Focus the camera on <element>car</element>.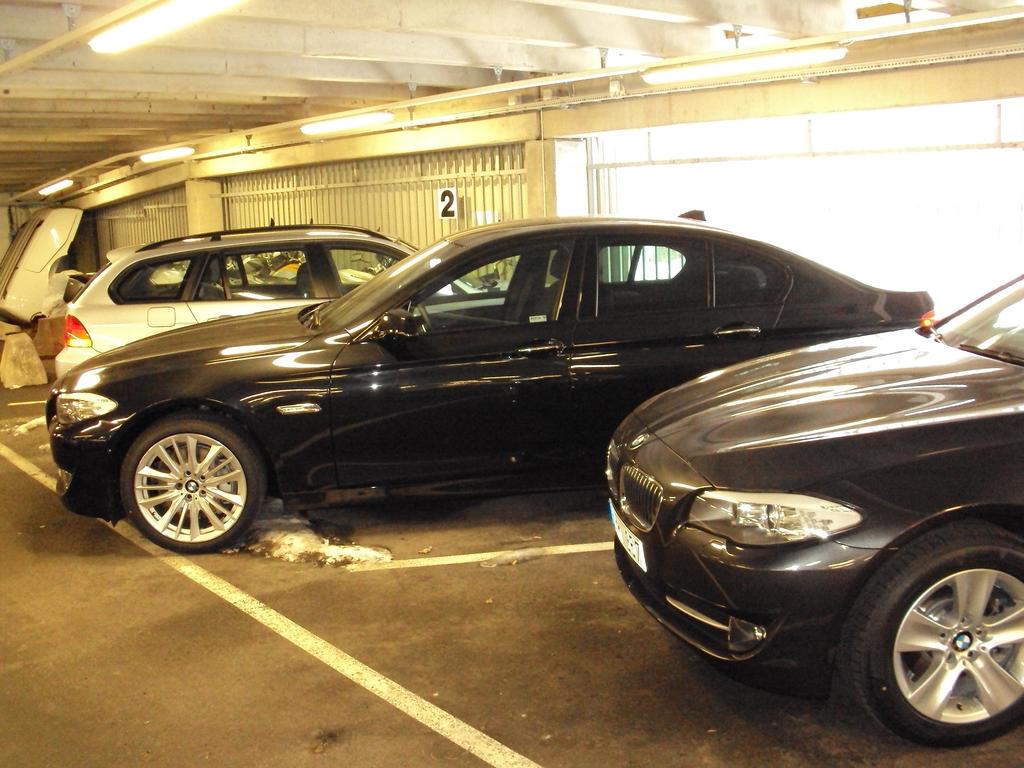
Focus region: (x1=600, y1=271, x2=1023, y2=753).
